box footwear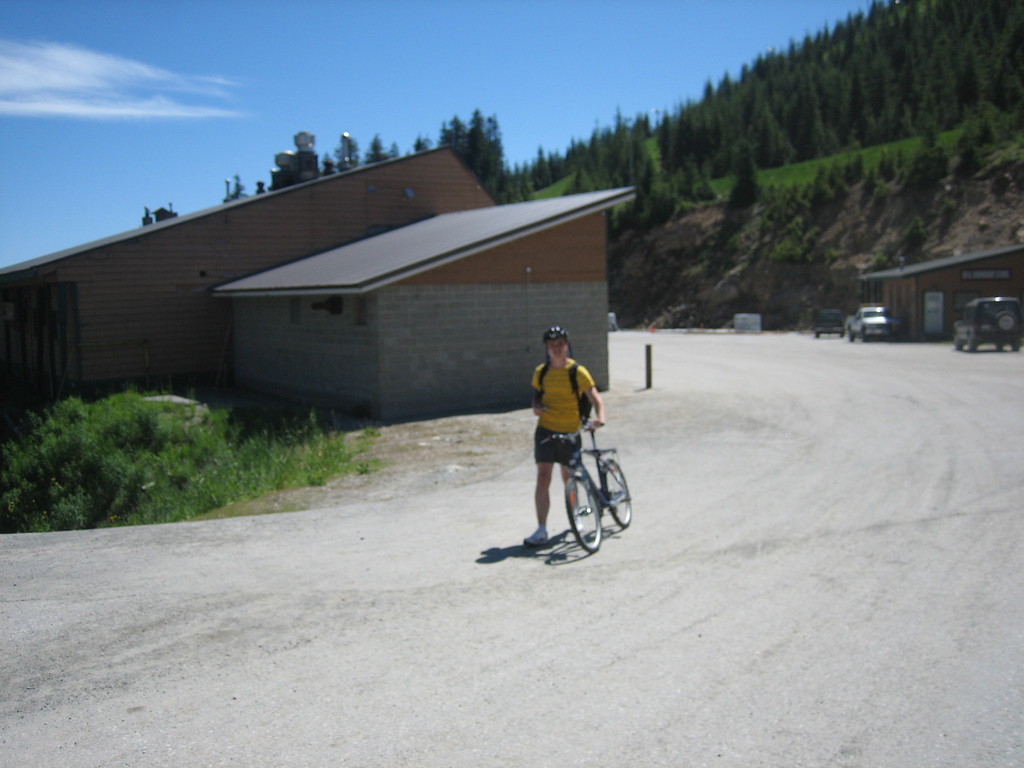
box(525, 524, 549, 545)
